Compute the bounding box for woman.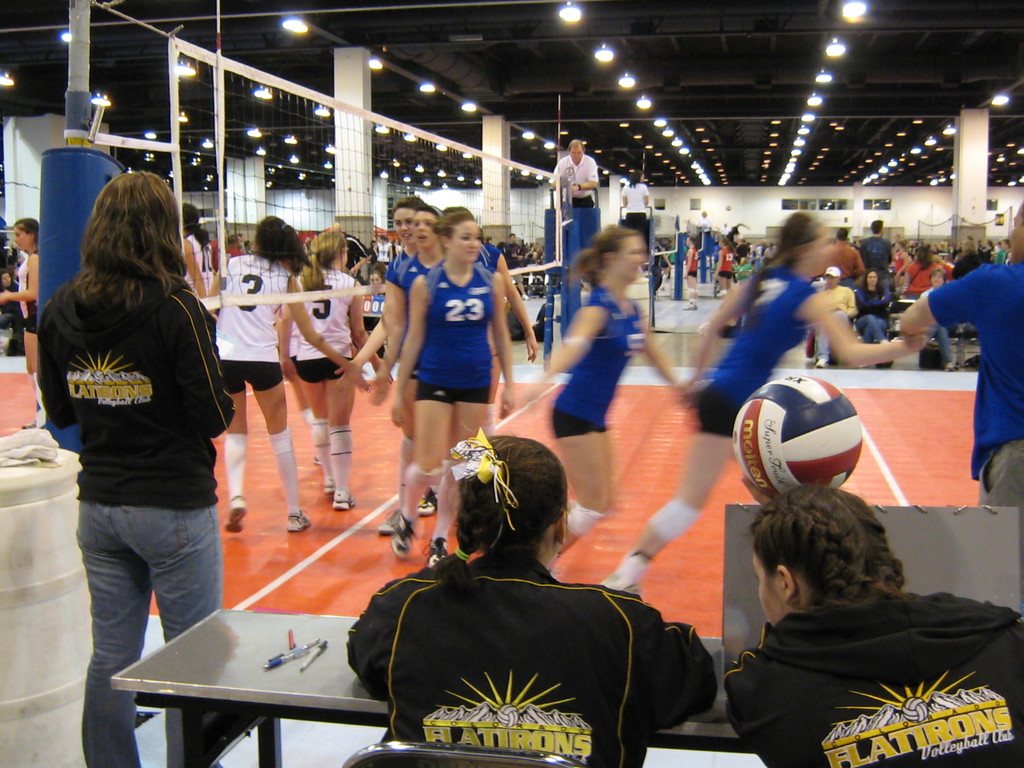
bbox=(189, 200, 220, 303).
